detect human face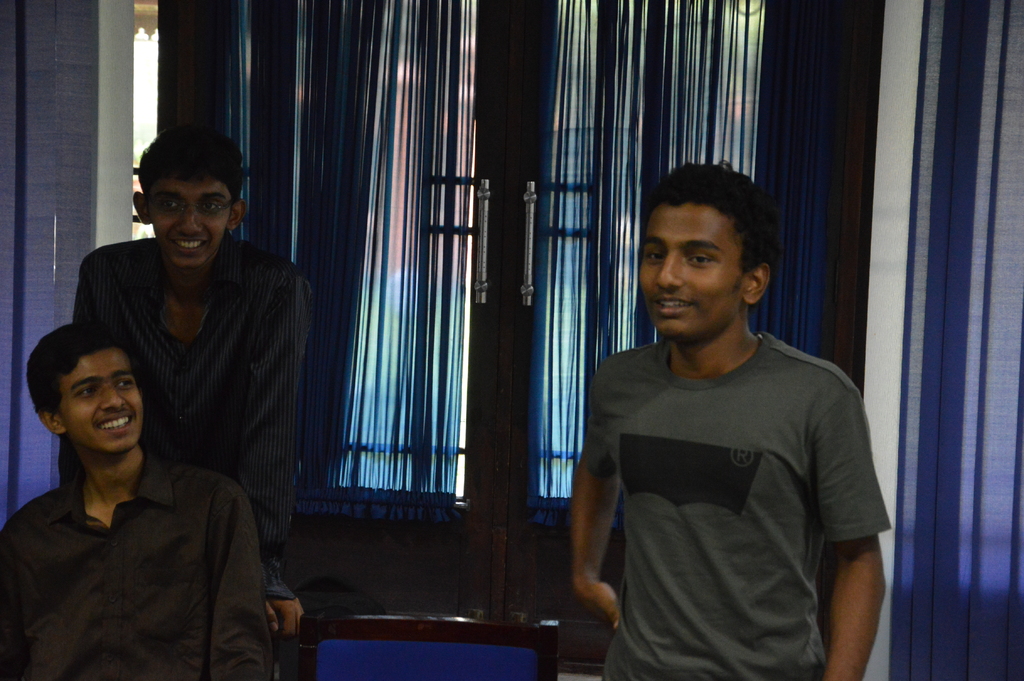
(144,177,230,267)
